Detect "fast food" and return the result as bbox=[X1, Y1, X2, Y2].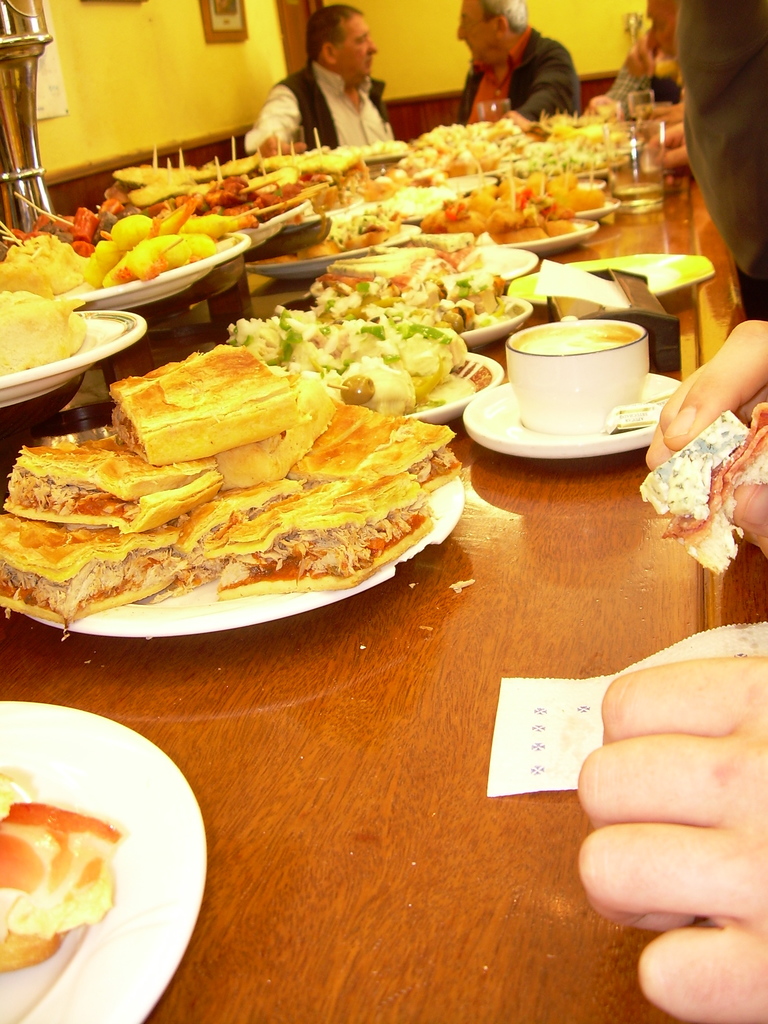
bbox=[0, 339, 464, 618].
